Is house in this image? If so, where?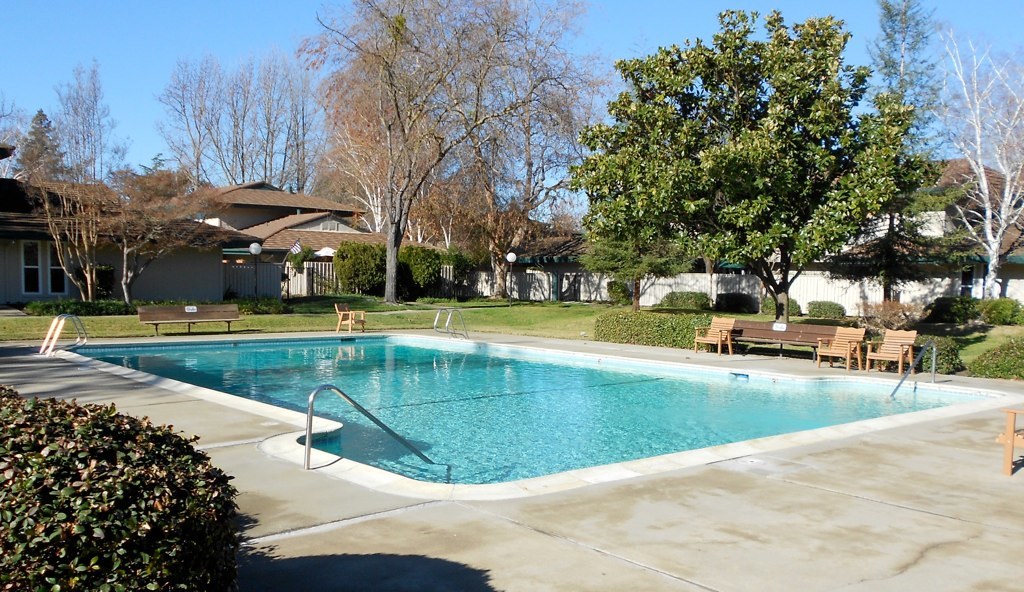
Yes, at <region>827, 239, 968, 327</region>.
